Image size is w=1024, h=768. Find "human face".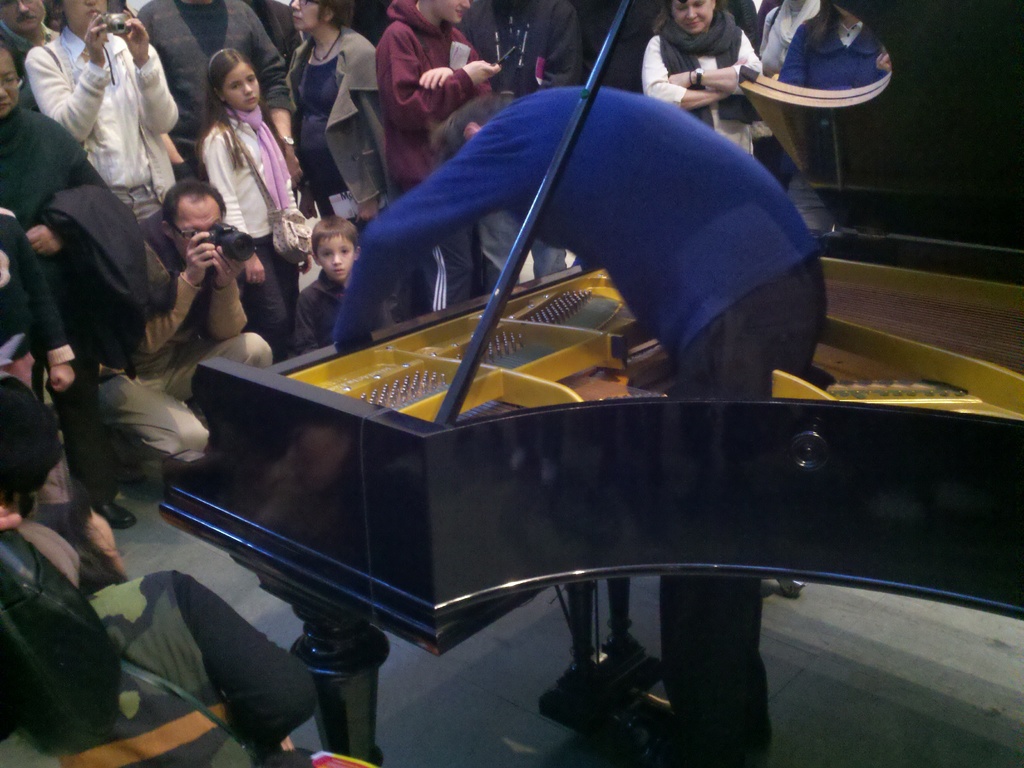
locate(672, 0, 713, 29).
